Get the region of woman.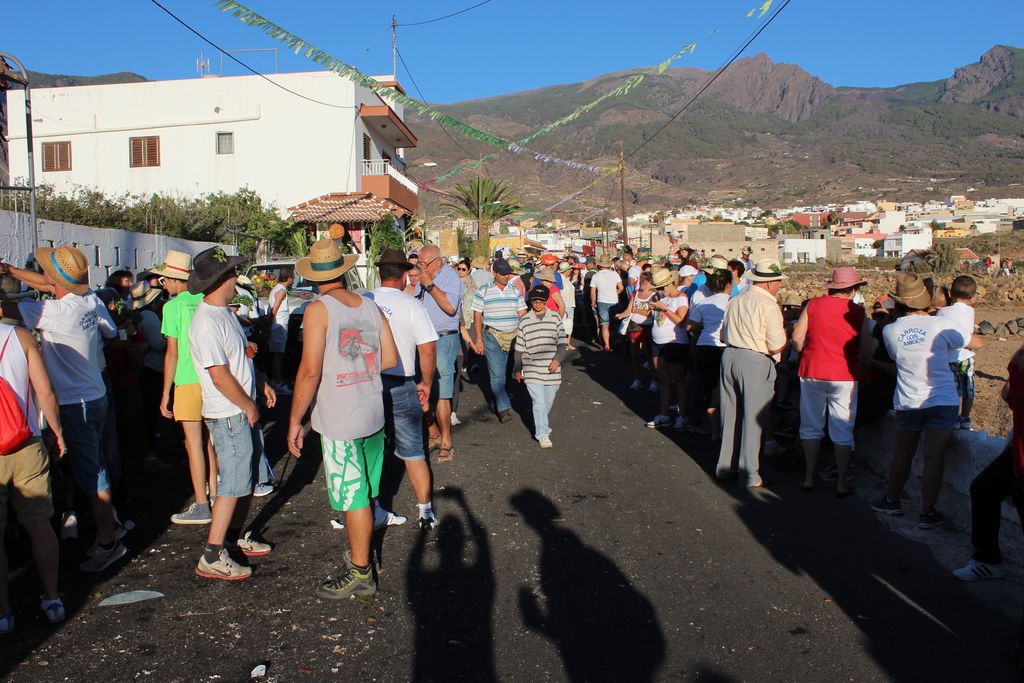
[568,262,586,296].
